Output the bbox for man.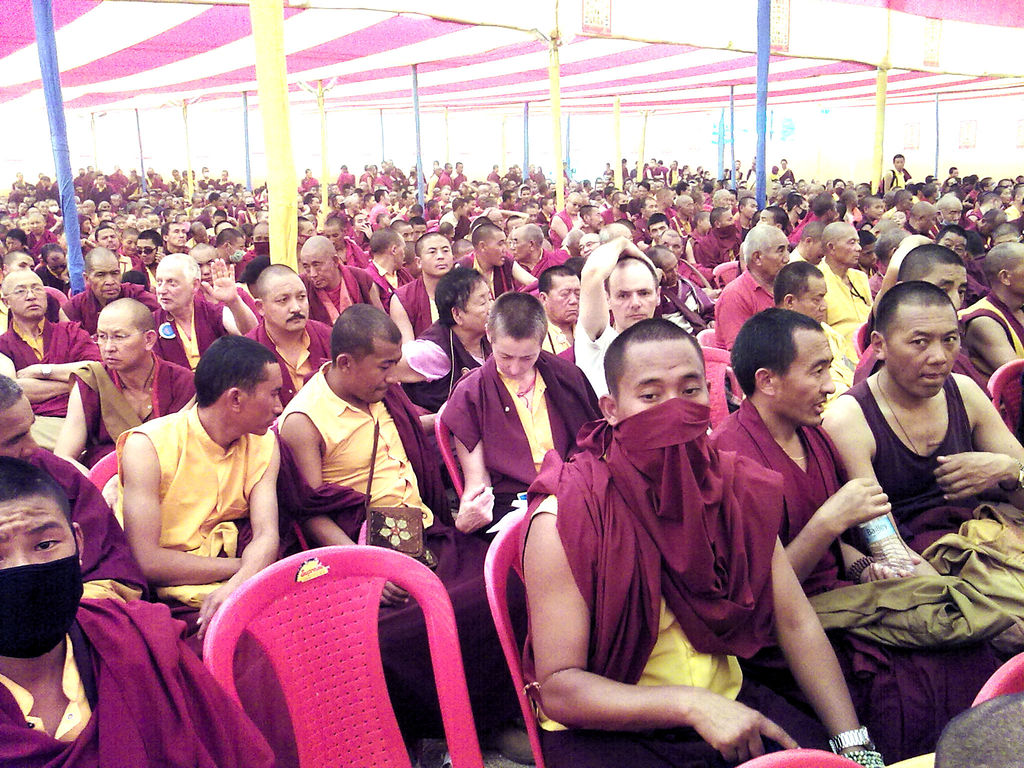
select_region(854, 226, 878, 293).
